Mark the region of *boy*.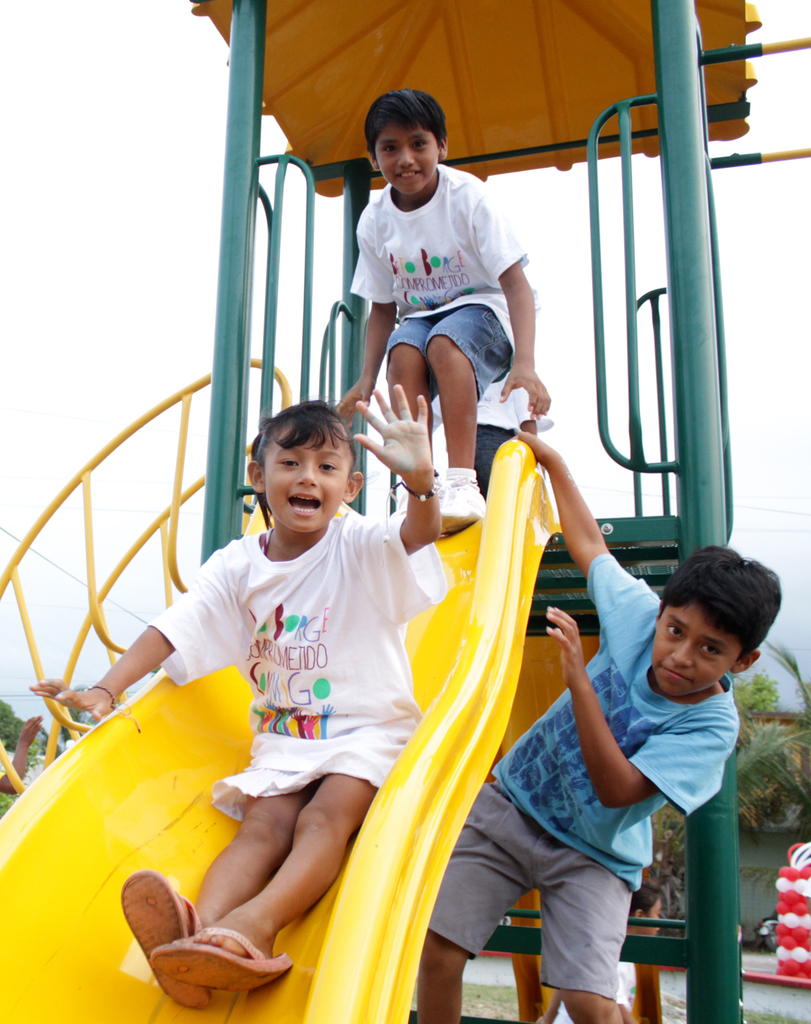
Region: x1=420, y1=431, x2=782, y2=1023.
